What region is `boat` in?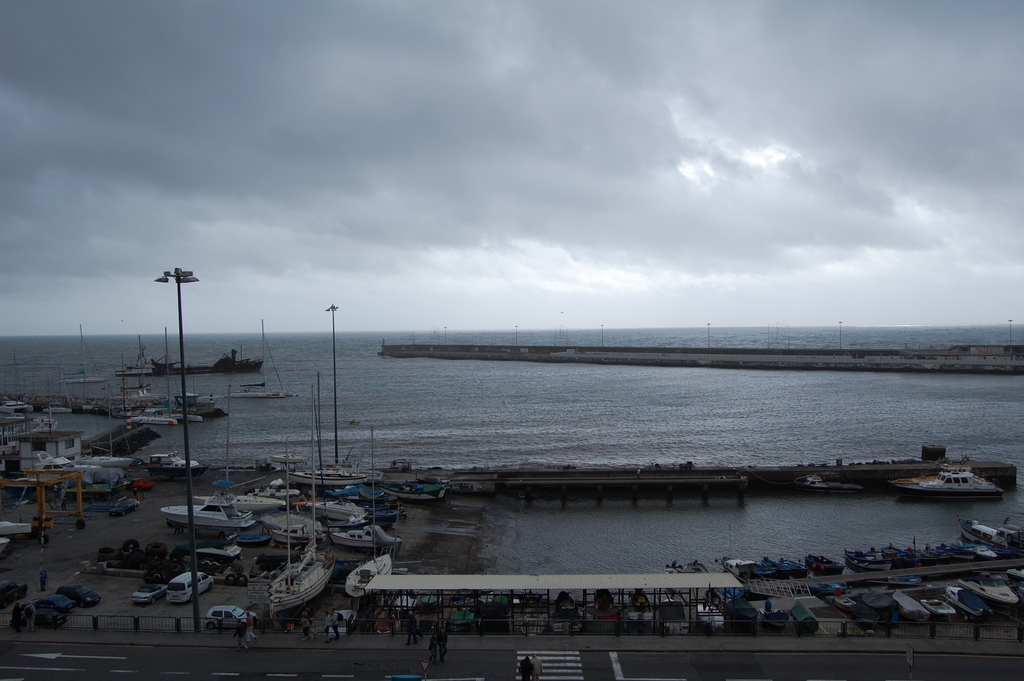
[x1=449, y1=607, x2=471, y2=628].
